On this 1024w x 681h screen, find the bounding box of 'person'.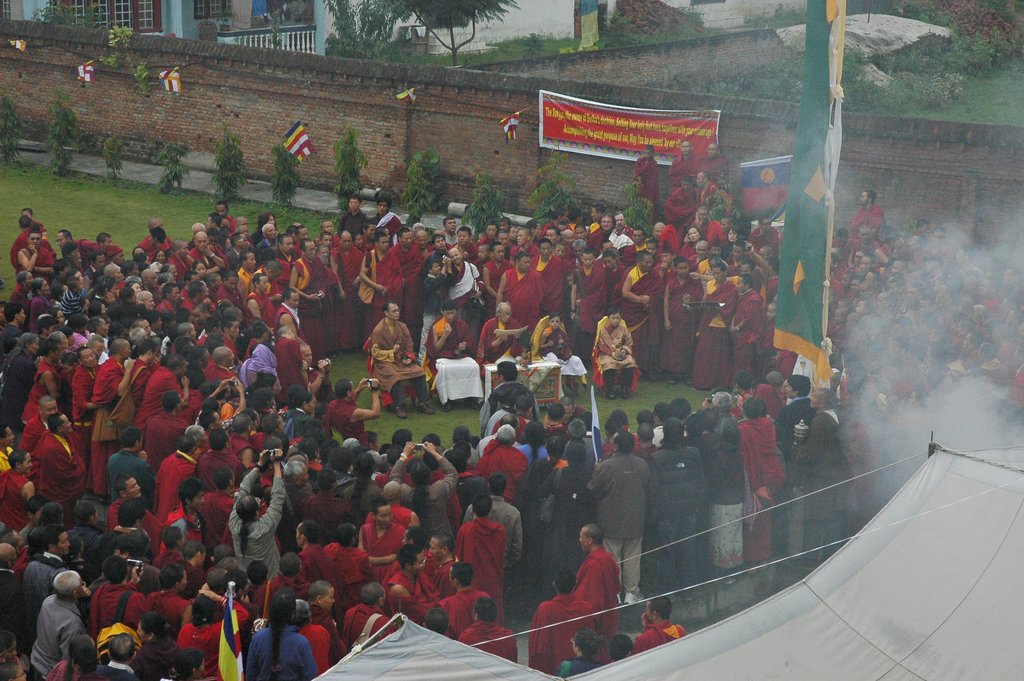
Bounding box: detection(486, 304, 536, 370).
